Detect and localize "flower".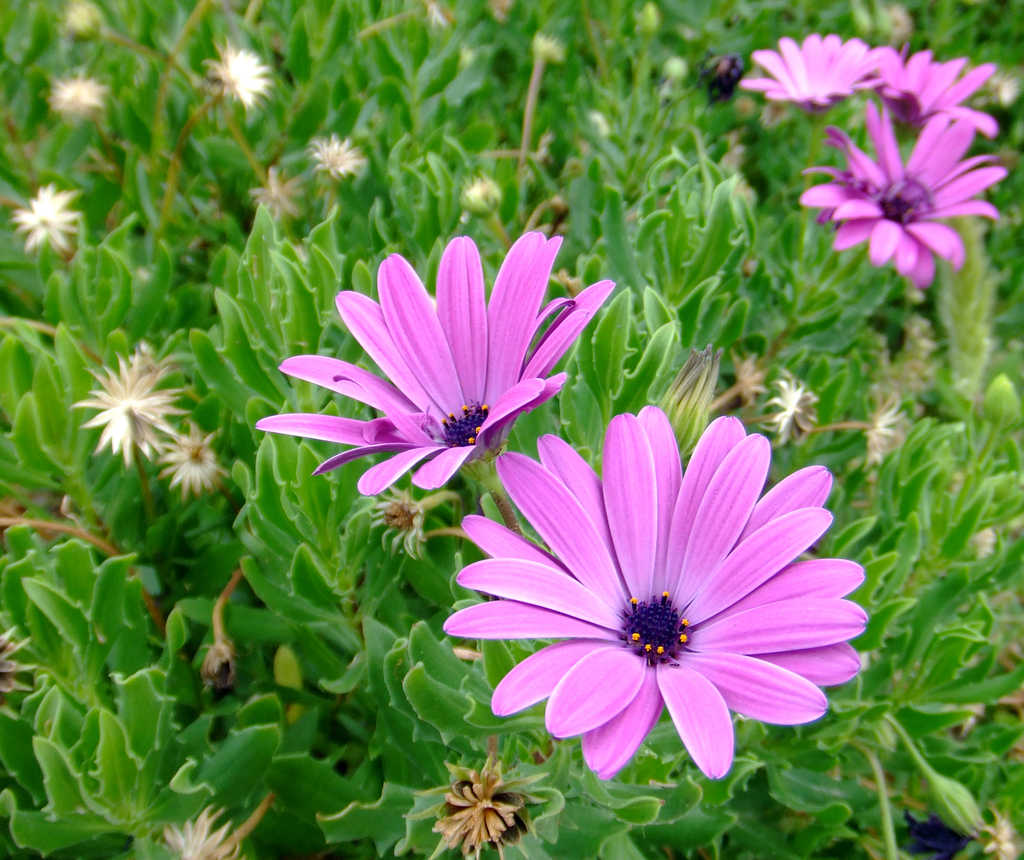
Localized at (863, 397, 910, 468).
